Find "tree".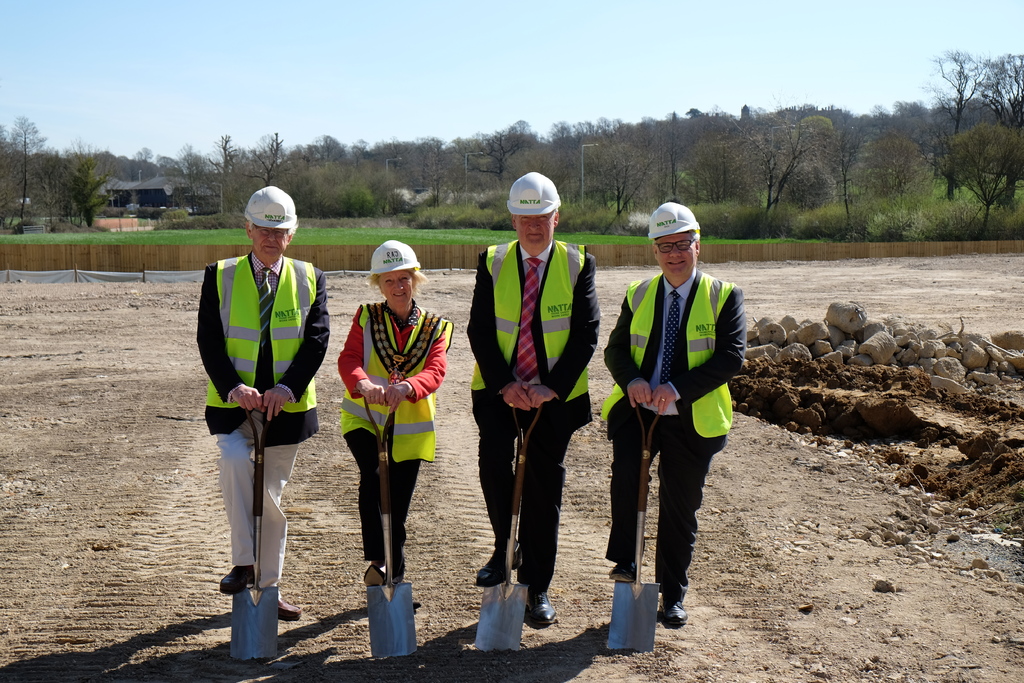
[left=129, top=139, right=155, bottom=185].
